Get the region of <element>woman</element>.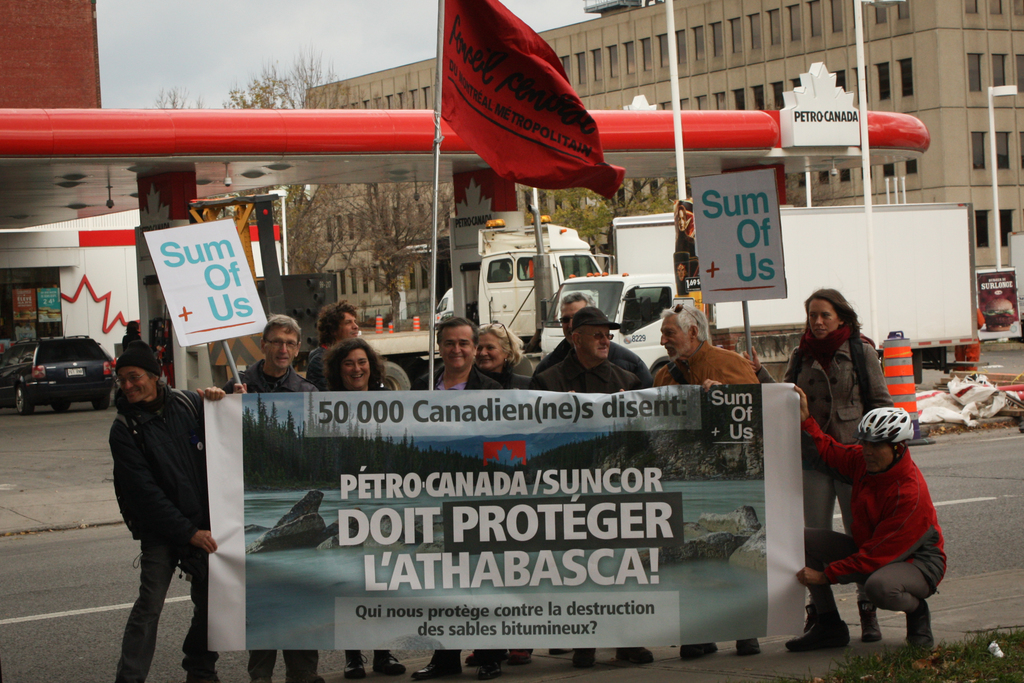
bbox=(742, 288, 893, 641).
